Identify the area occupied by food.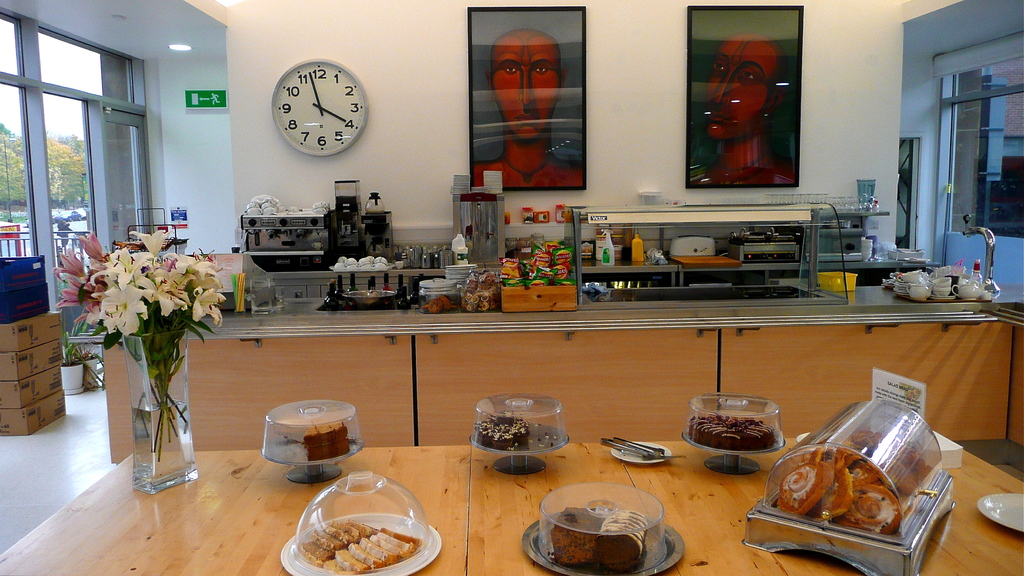
Area: left=360, top=538, right=399, bottom=564.
